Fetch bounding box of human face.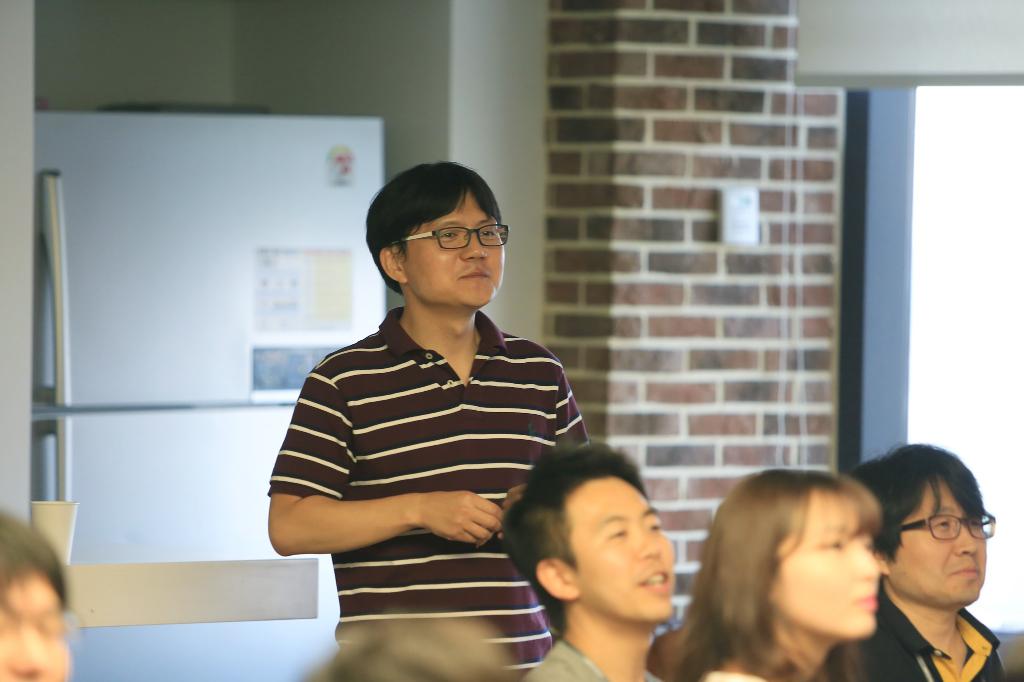
Bbox: 569, 475, 674, 620.
